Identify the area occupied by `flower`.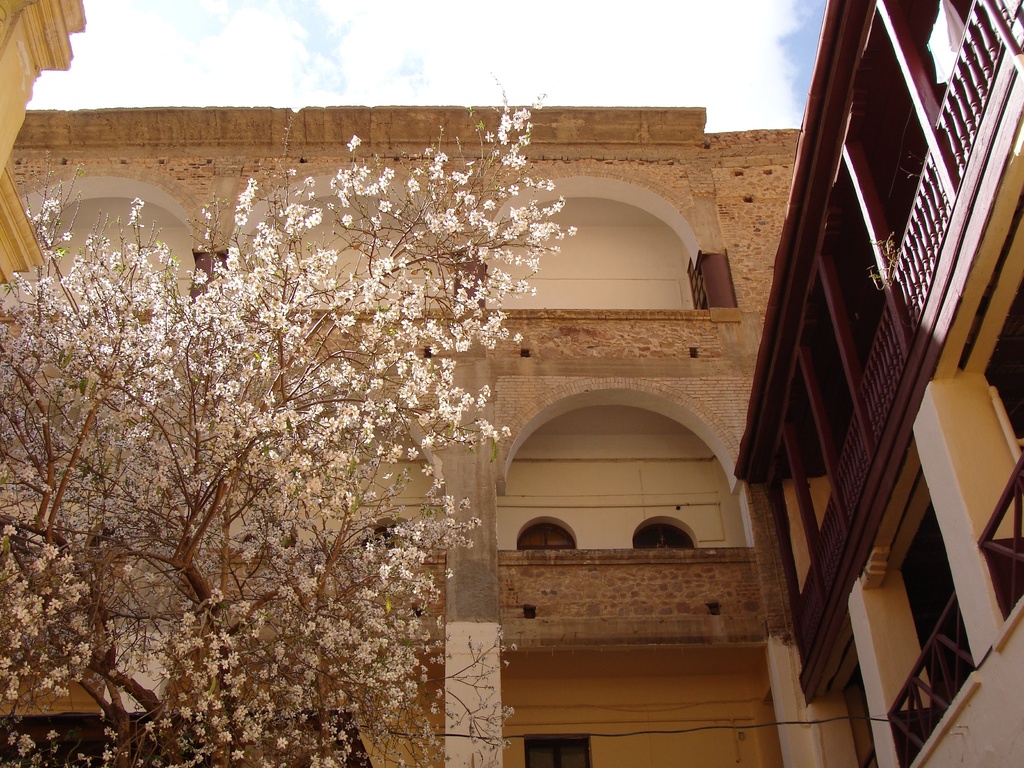
Area: x1=500, y1=423, x2=512, y2=440.
